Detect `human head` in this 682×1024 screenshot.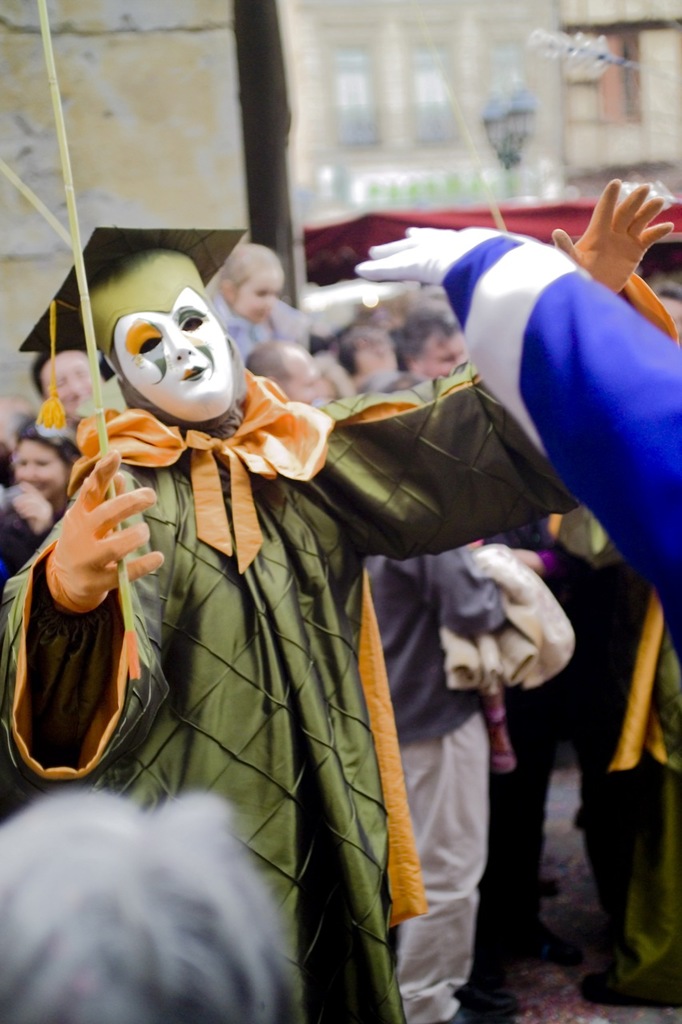
Detection: 70:256:242:434.
